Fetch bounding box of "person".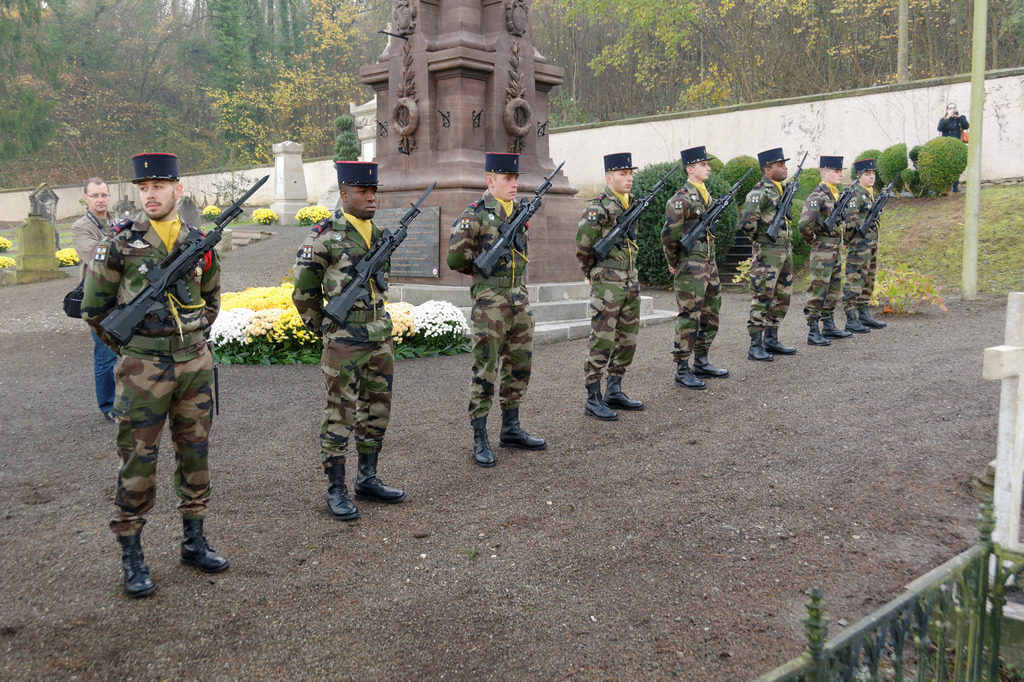
Bbox: {"x1": 841, "y1": 157, "x2": 890, "y2": 333}.
